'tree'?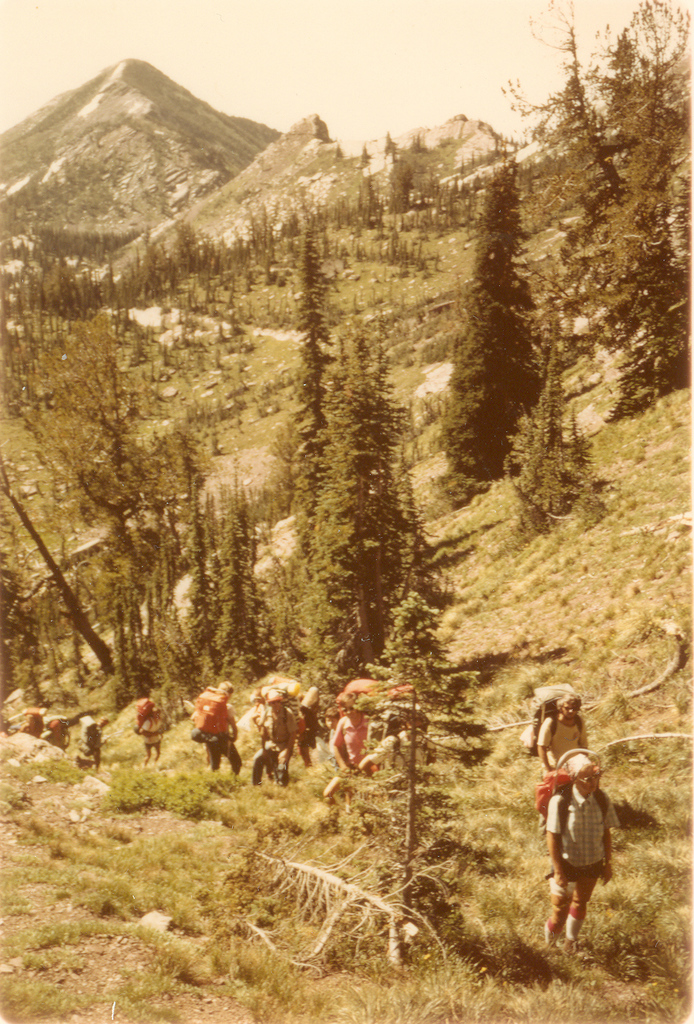
box(300, 224, 328, 505)
